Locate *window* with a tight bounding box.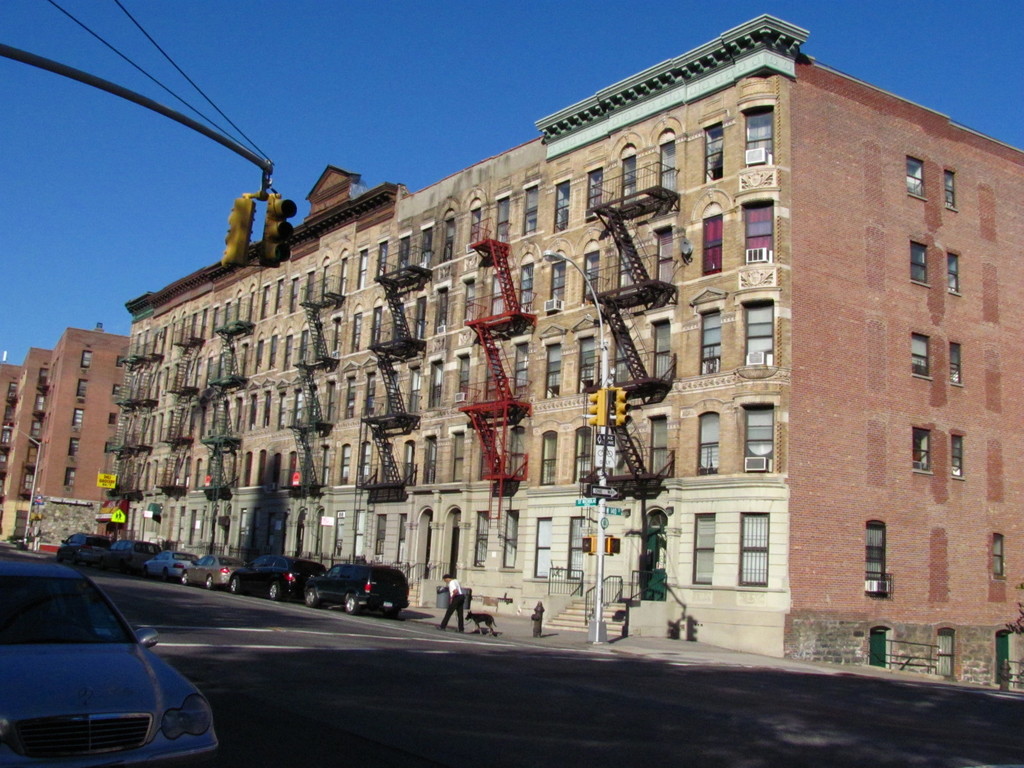
[x1=701, y1=124, x2=724, y2=181].
